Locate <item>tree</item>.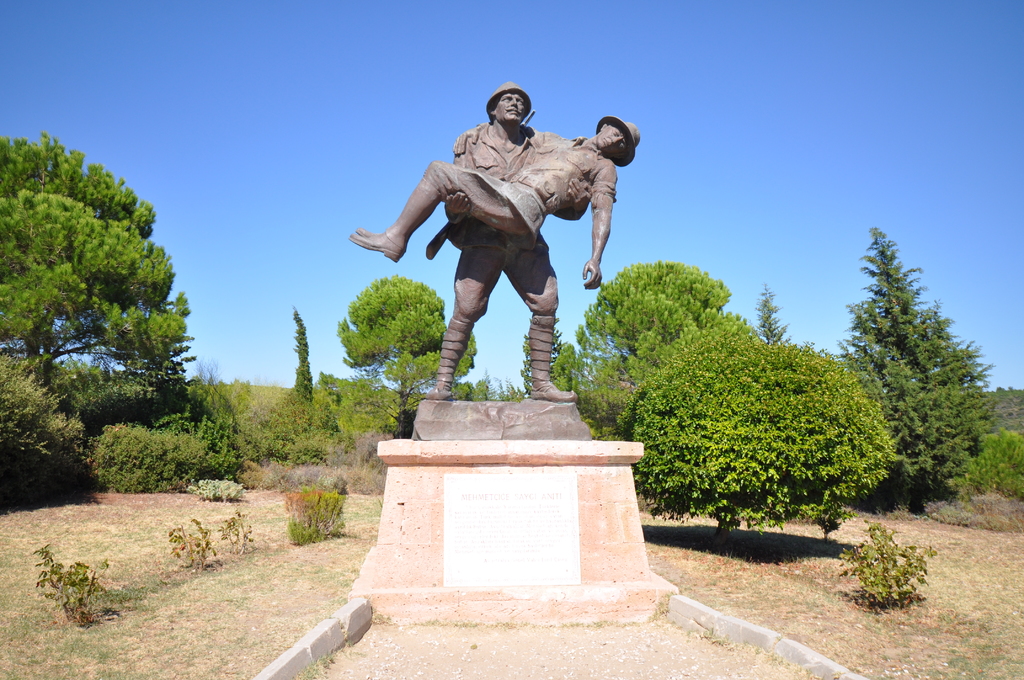
Bounding box: (555,260,755,437).
